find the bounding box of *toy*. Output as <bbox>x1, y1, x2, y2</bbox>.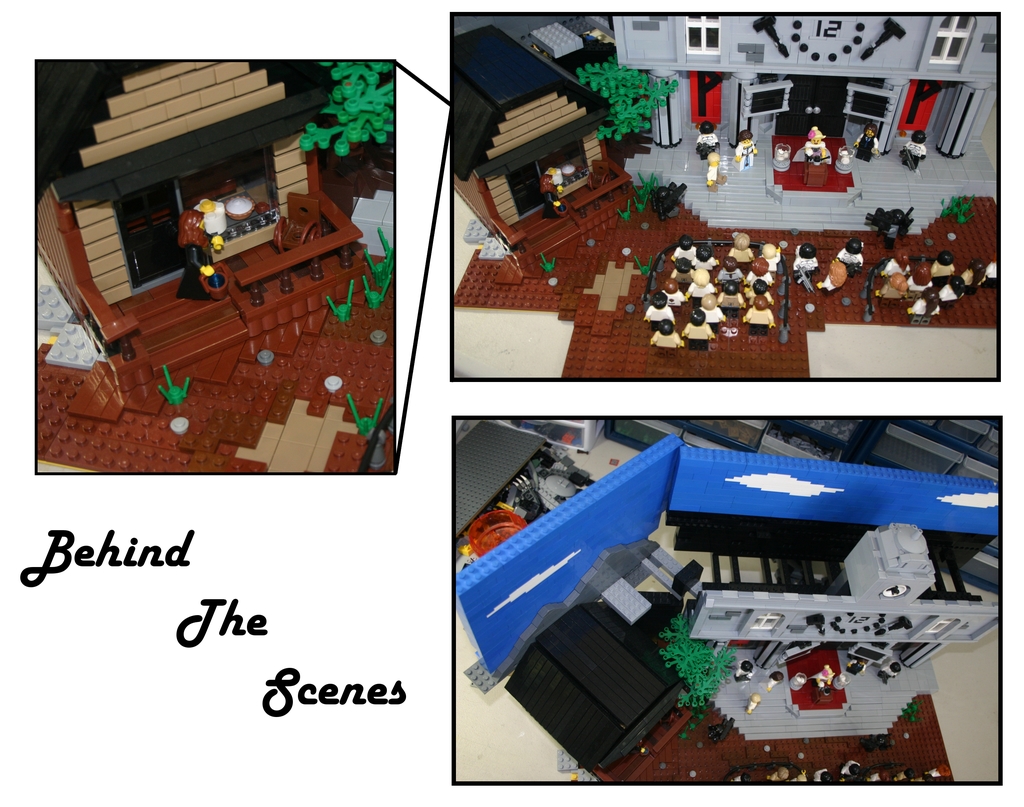
<bbox>696, 244, 719, 273</bbox>.
